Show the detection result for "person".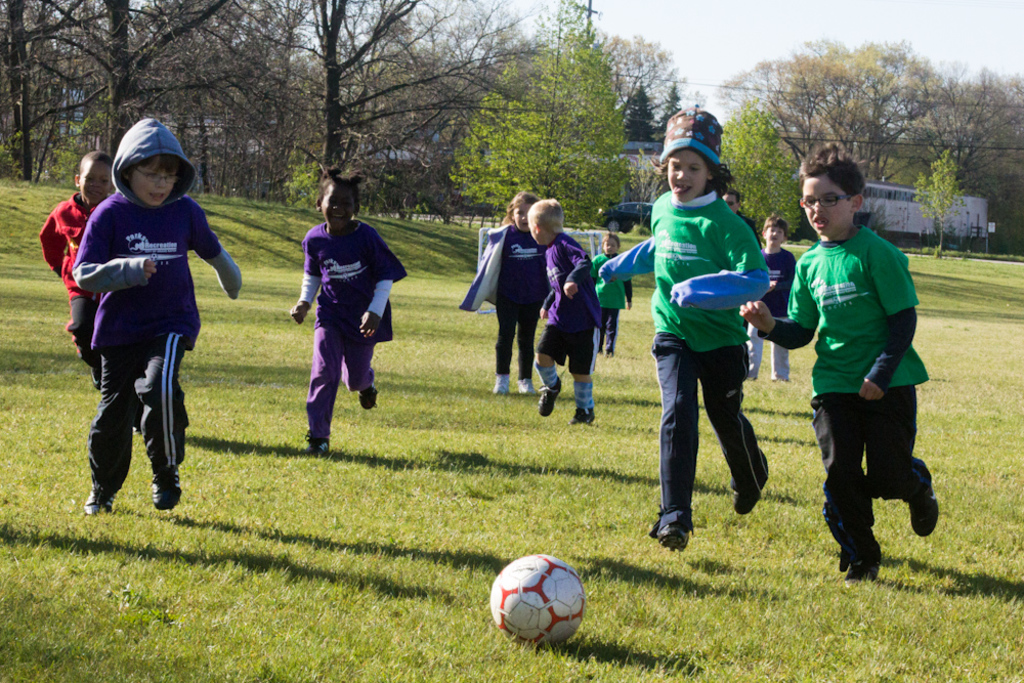
box=[56, 148, 204, 546].
